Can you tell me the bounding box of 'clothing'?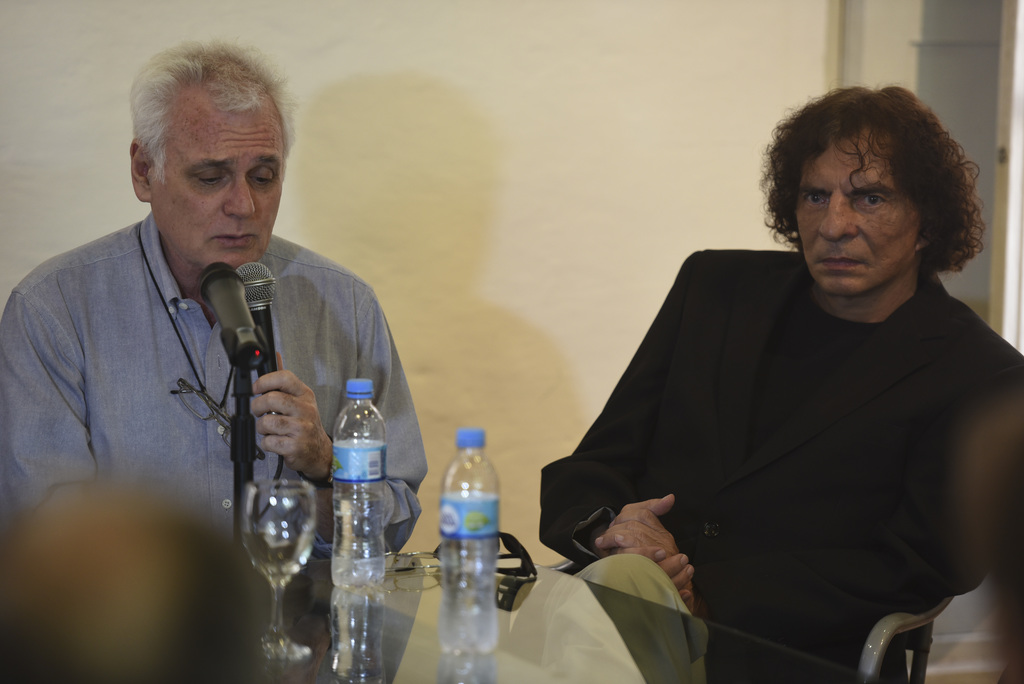
[0, 216, 419, 543].
